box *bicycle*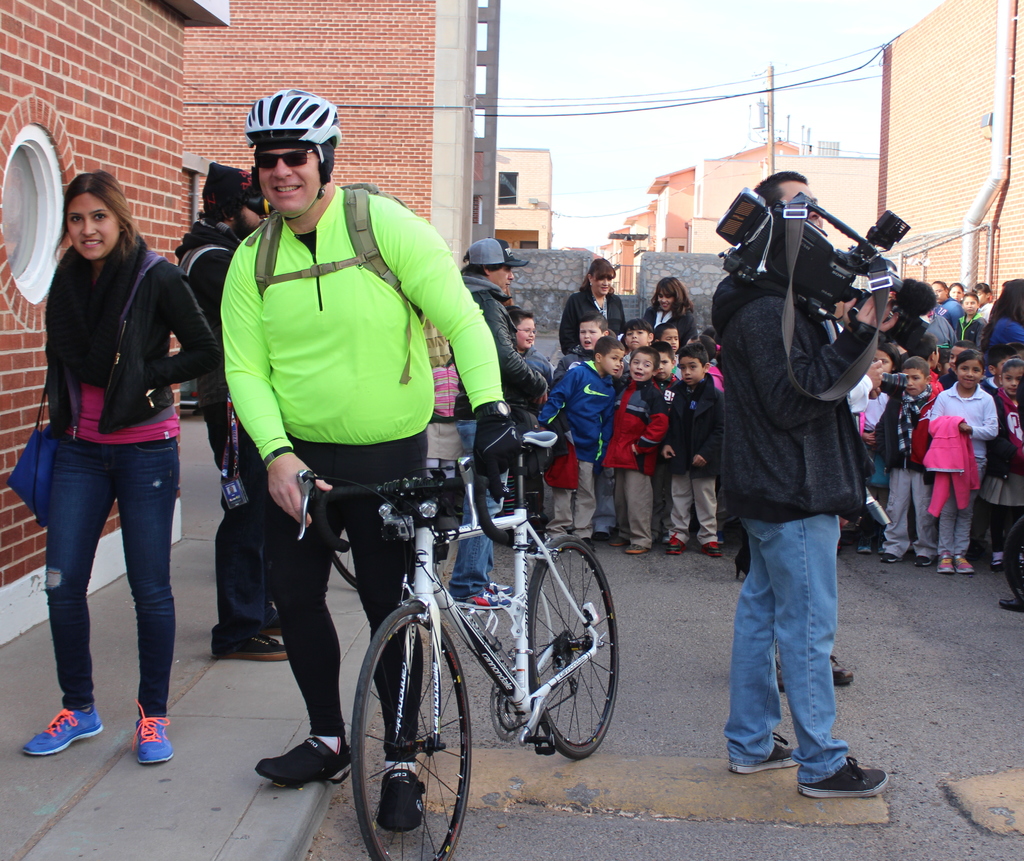
bbox=[294, 412, 618, 856]
